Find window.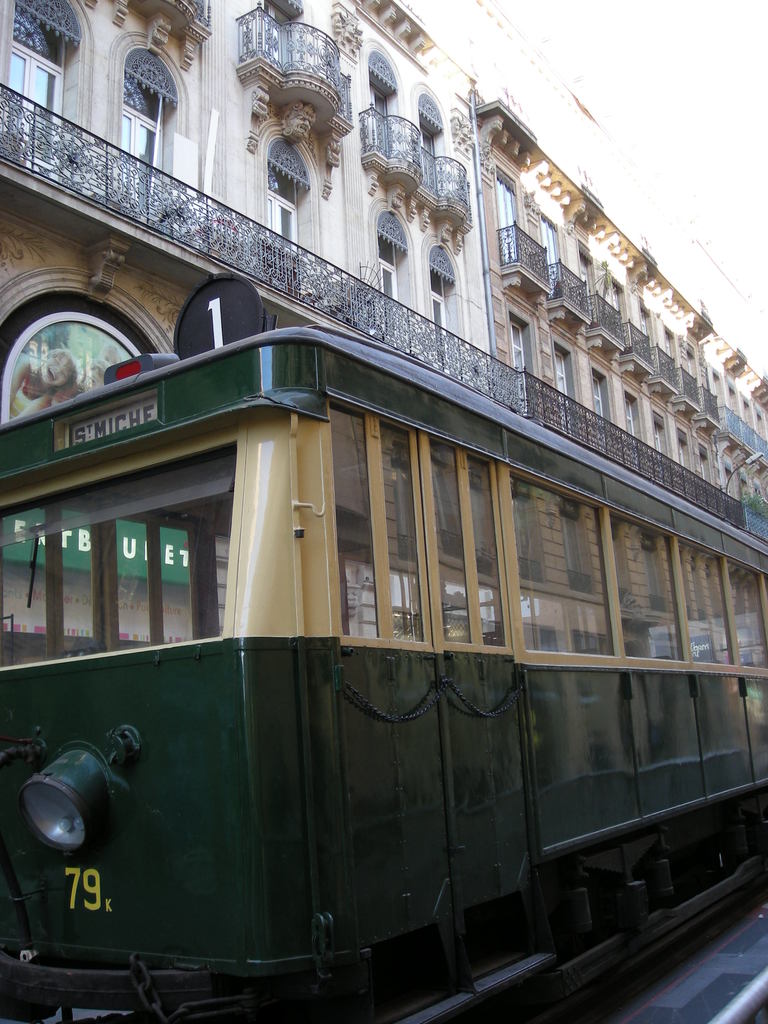
pyautogui.locateOnScreen(417, 123, 435, 189).
